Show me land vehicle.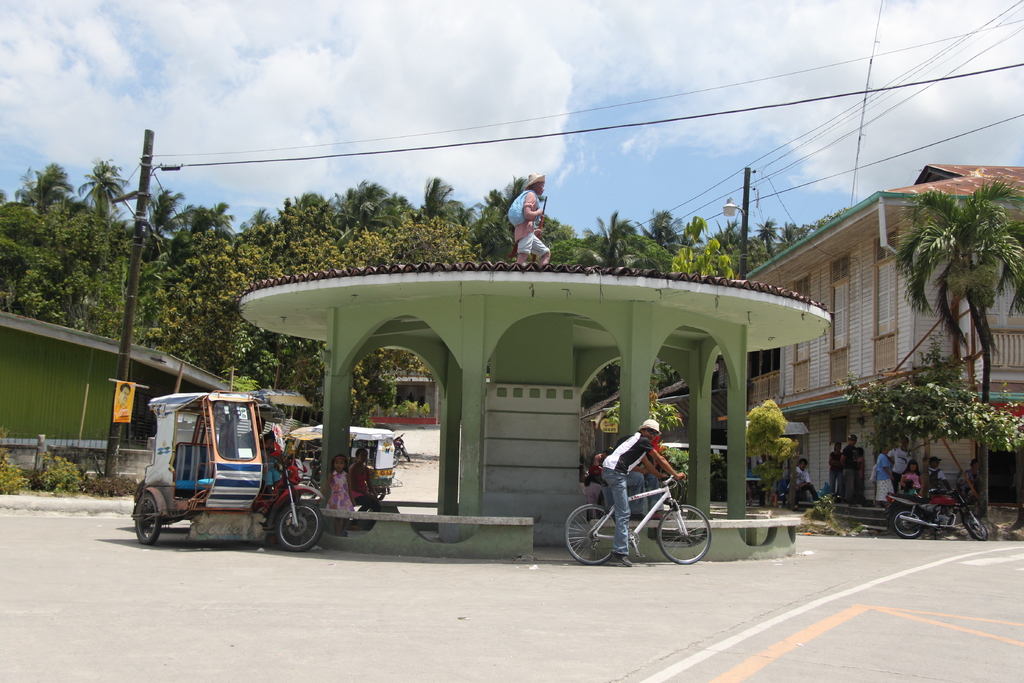
land vehicle is here: rect(282, 420, 395, 513).
